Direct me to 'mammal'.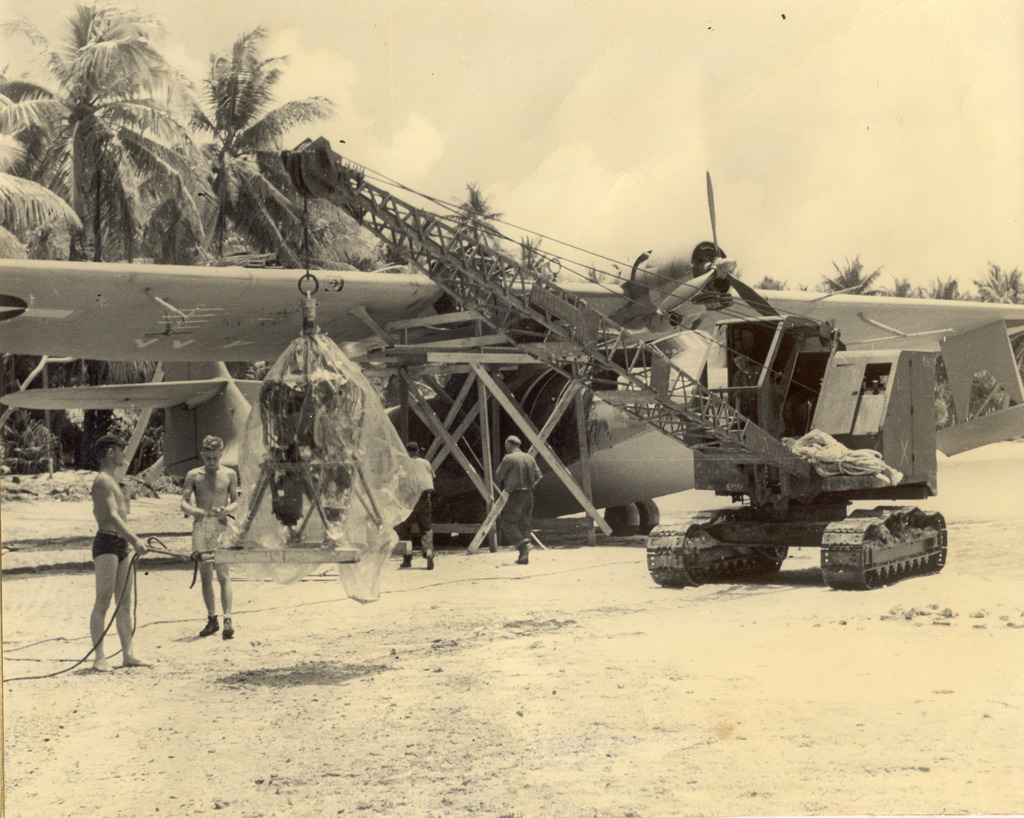
Direction: [92,431,152,671].
